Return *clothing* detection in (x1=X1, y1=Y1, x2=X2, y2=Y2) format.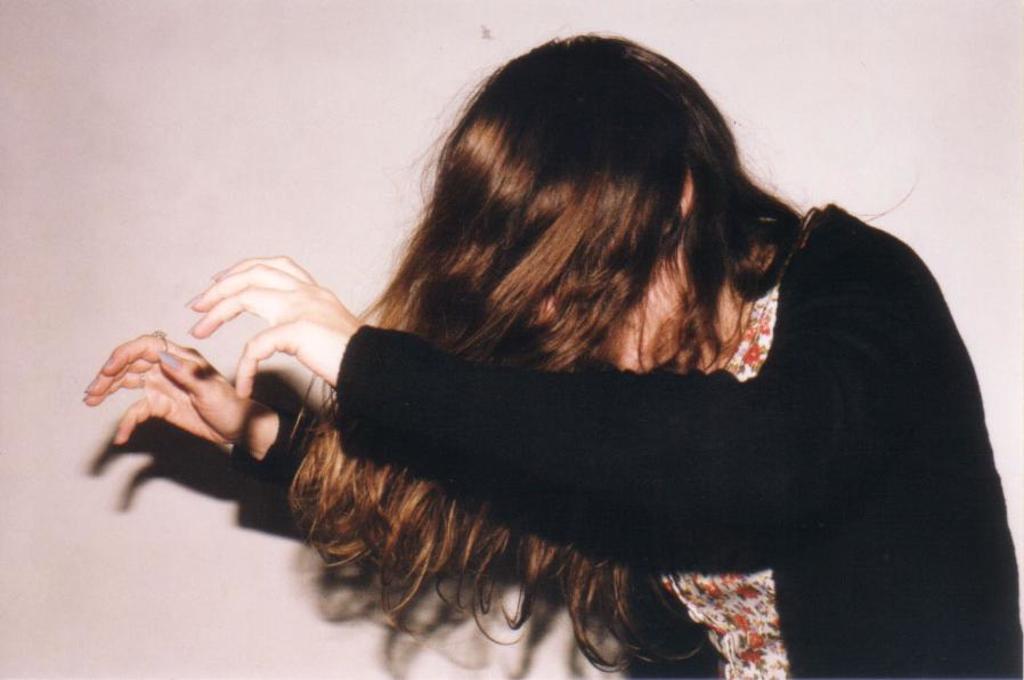
(x1=239, y1=203, x2=1023, y2=674).
